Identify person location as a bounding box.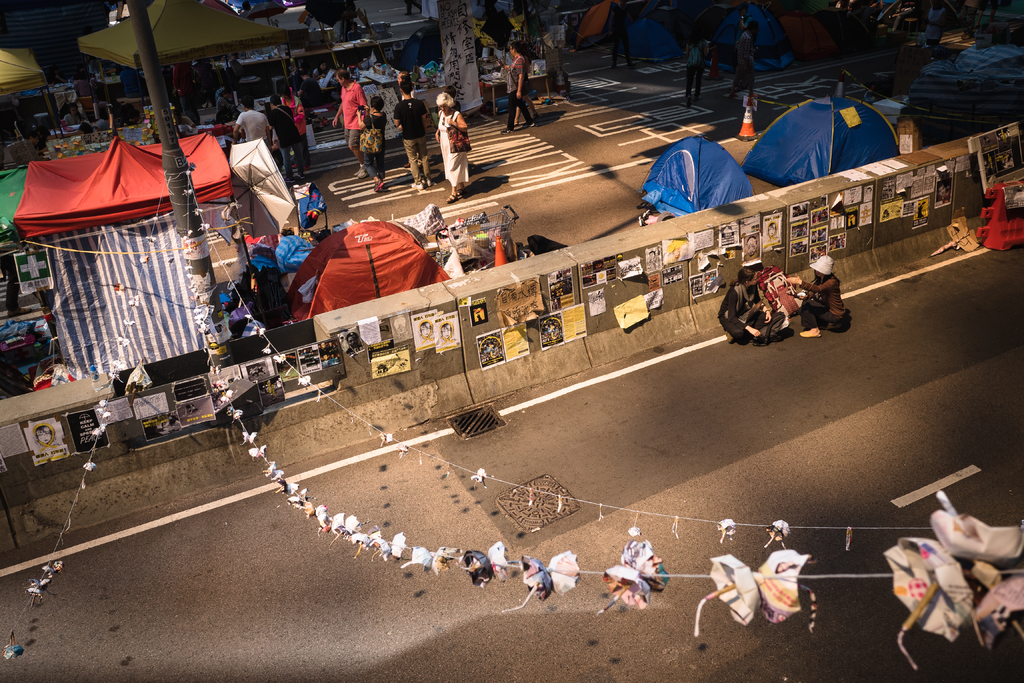
l=781, t=256, r=844, b=338.
